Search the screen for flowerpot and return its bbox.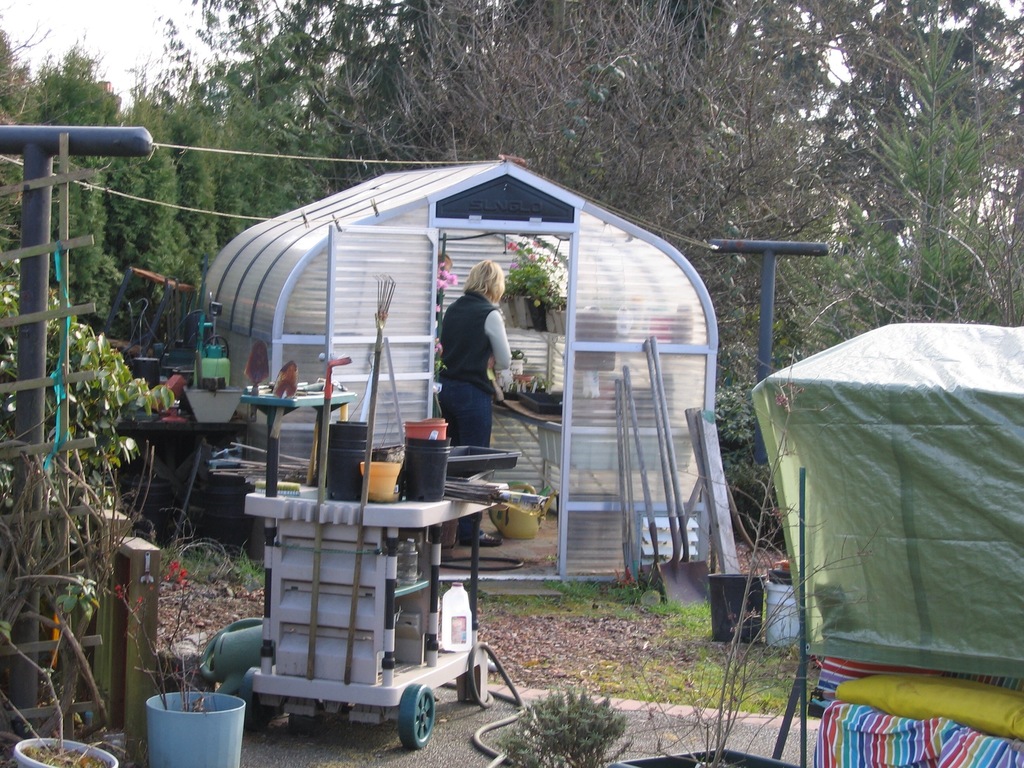
Found: bbox=[147, 691, 247, 767].
